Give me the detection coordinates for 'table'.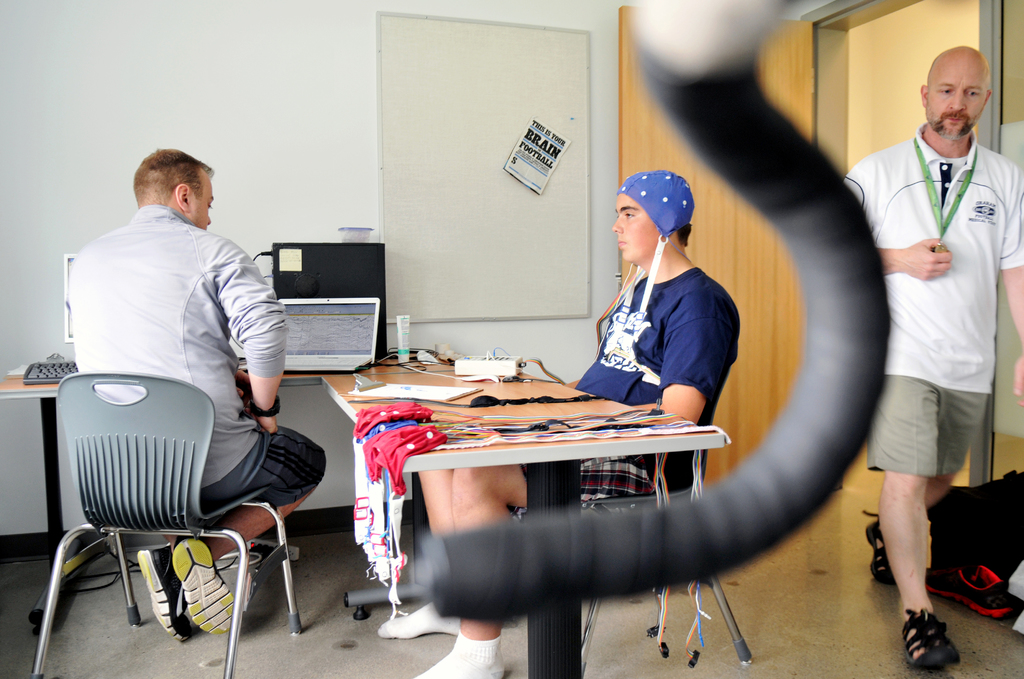
<region>0, 351, 451, 627</region>.
